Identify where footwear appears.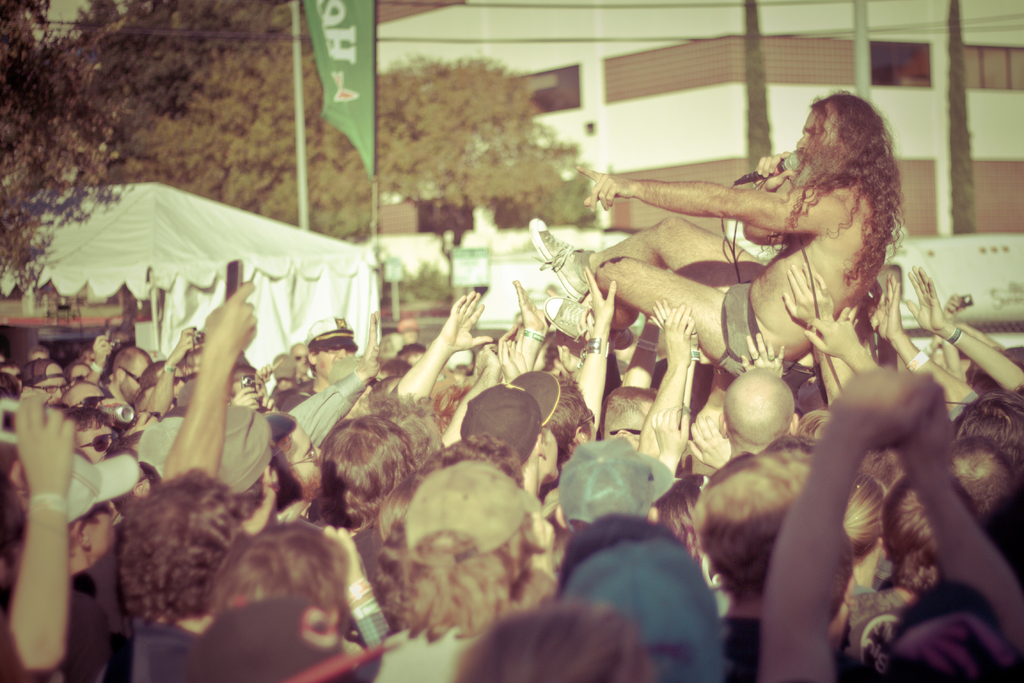
Appears at bbox=(528, 216, 604, 296).
